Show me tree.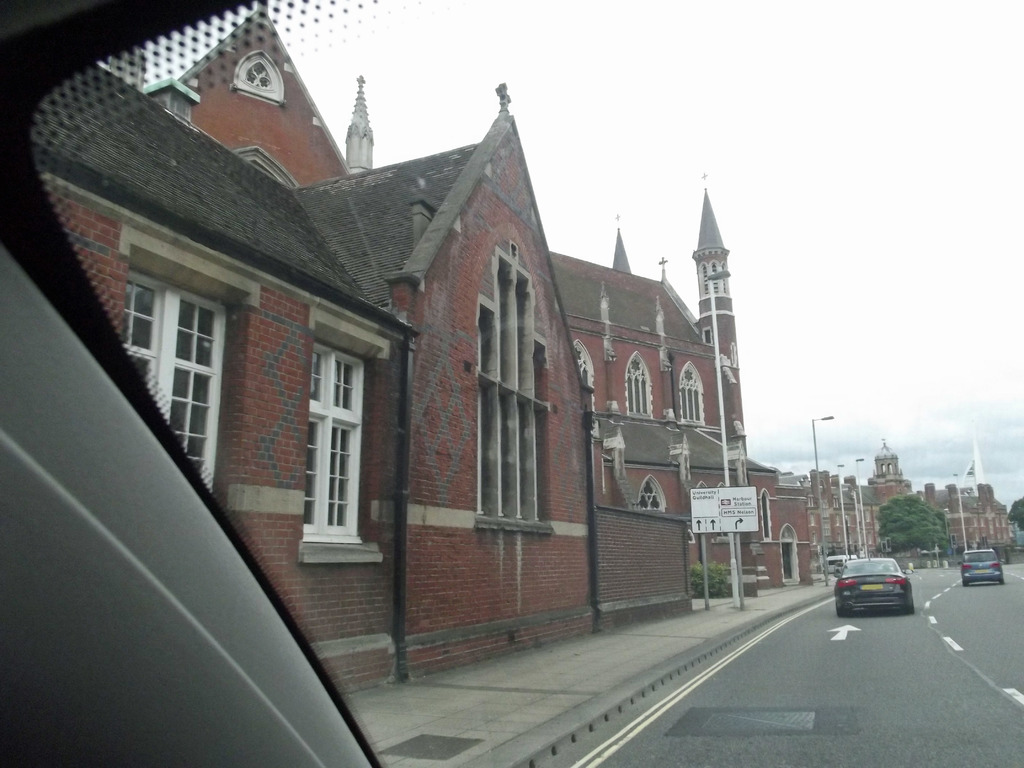
tree is here: bbox=[1007, 495, 1023, 534].
